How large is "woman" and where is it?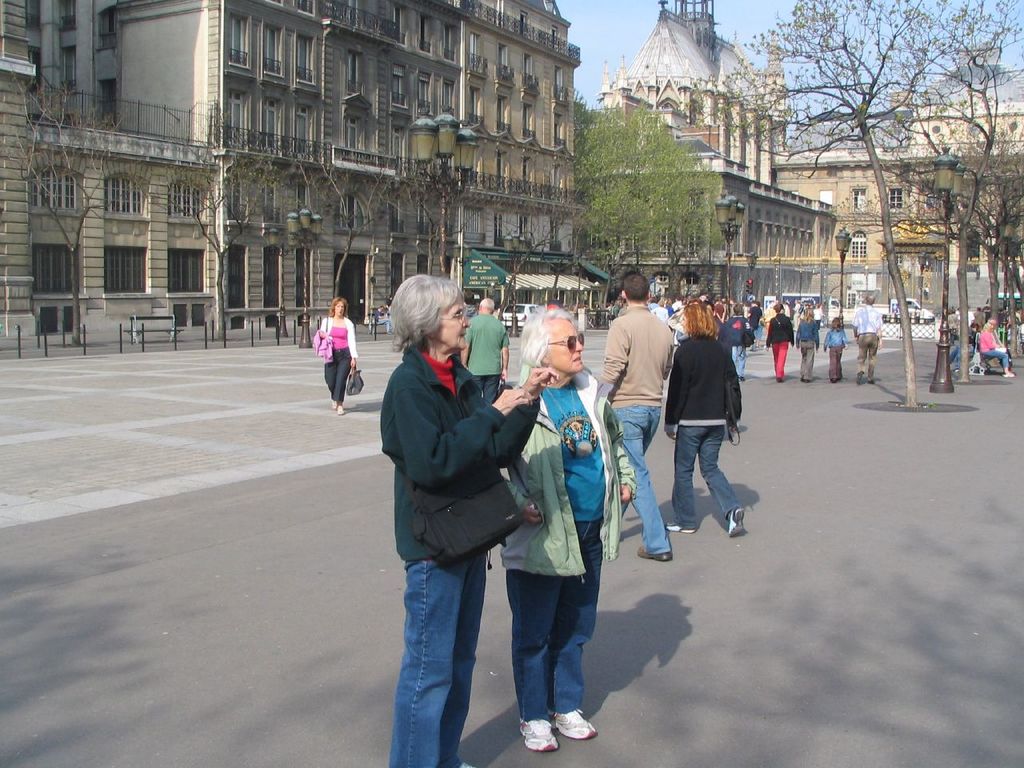
Bounding box: 658,298,749,533.
